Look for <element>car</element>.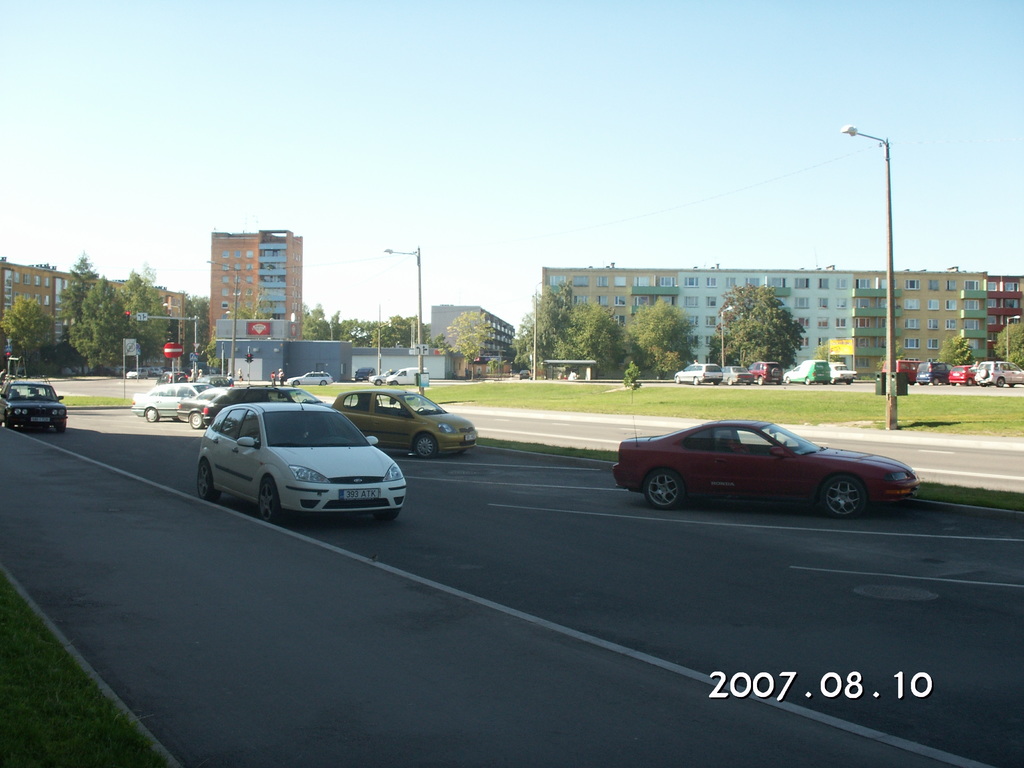
Found: locate(154, 371, 188, 384).
